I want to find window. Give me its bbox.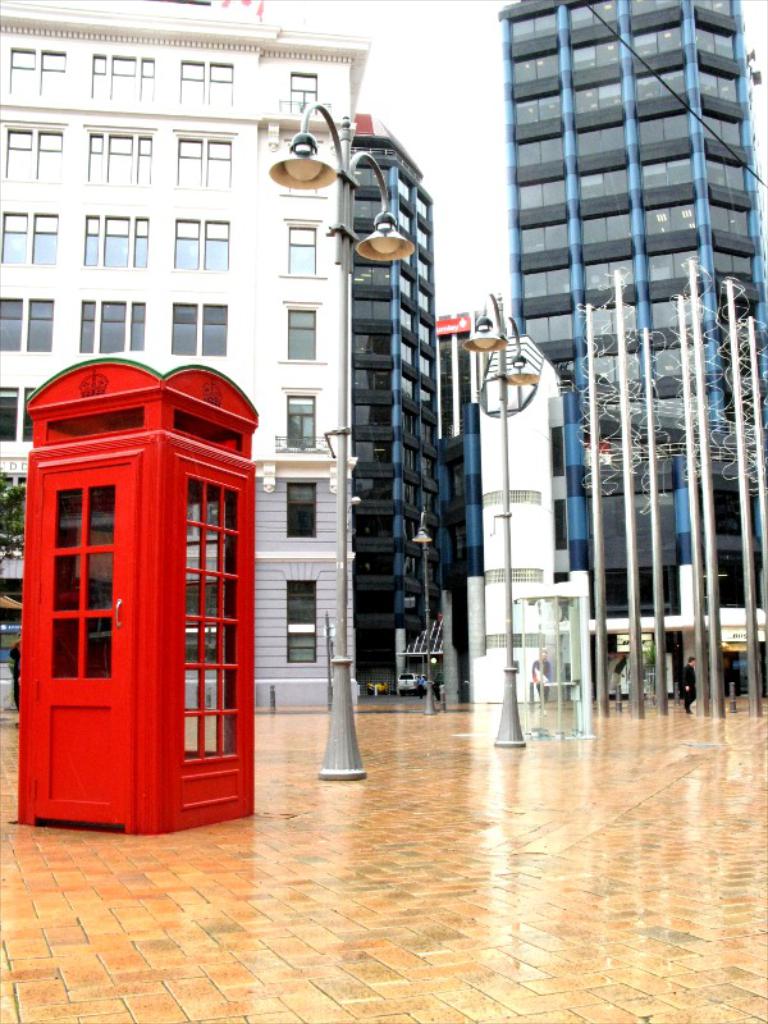
0/296/52/353.
